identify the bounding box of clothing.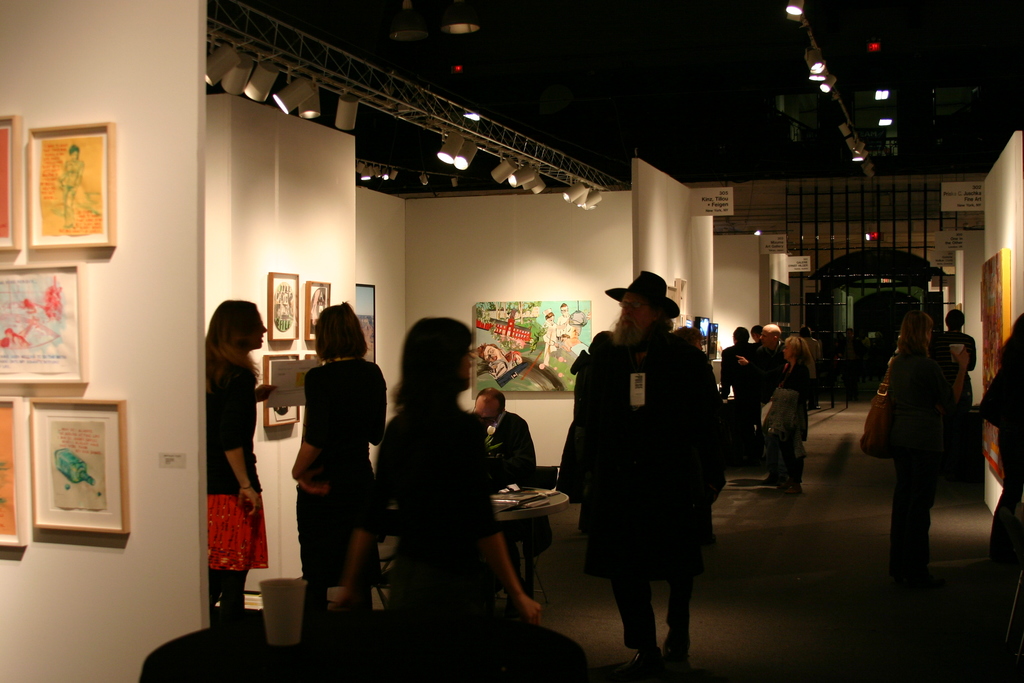
bbox=(929, 328, 971, 453).
